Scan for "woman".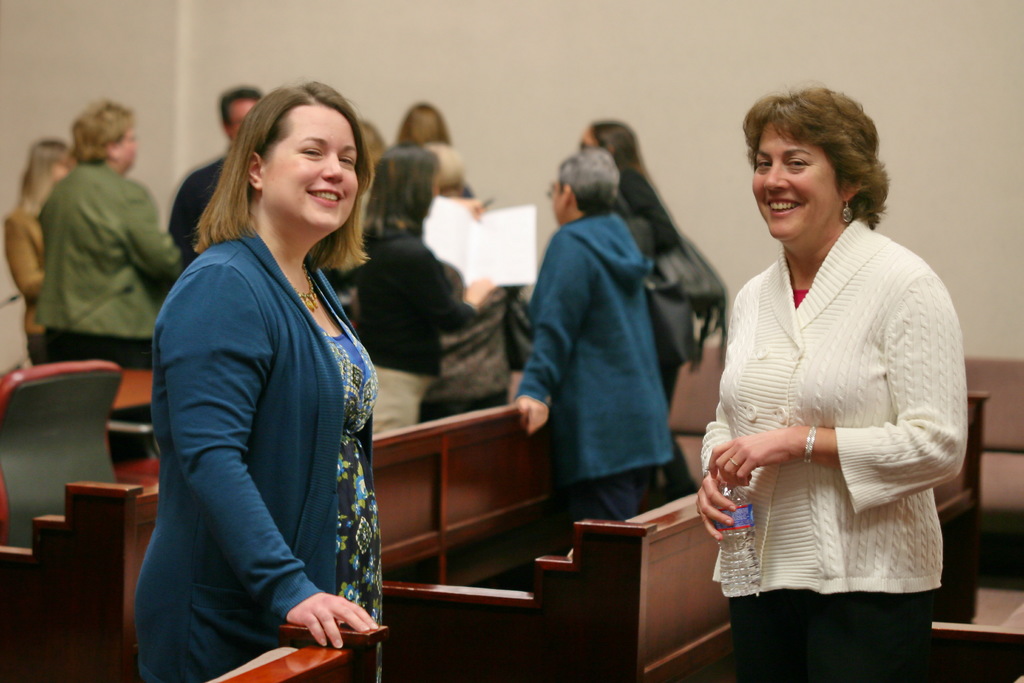
Scan result: (692, 87, 962, 682).
